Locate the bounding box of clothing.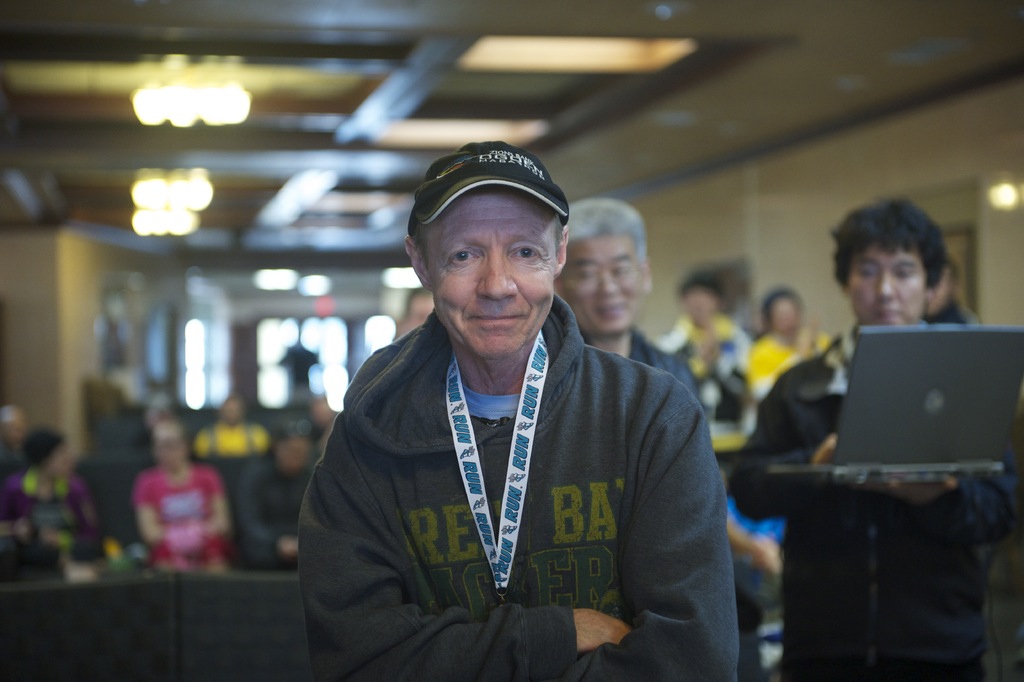
Bounding box: 666:322:748:429.
